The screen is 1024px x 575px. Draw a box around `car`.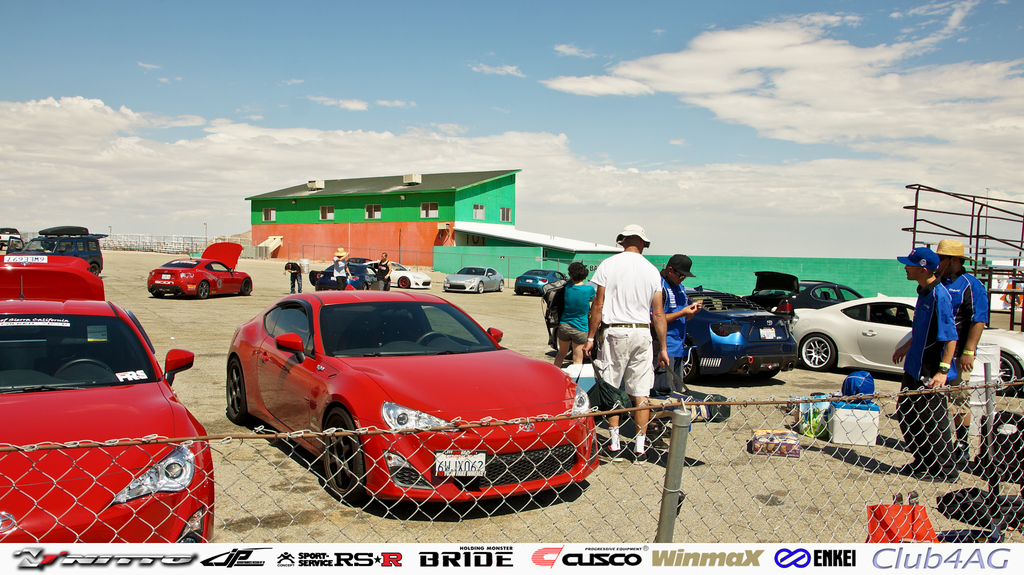
508 272 570 298.
